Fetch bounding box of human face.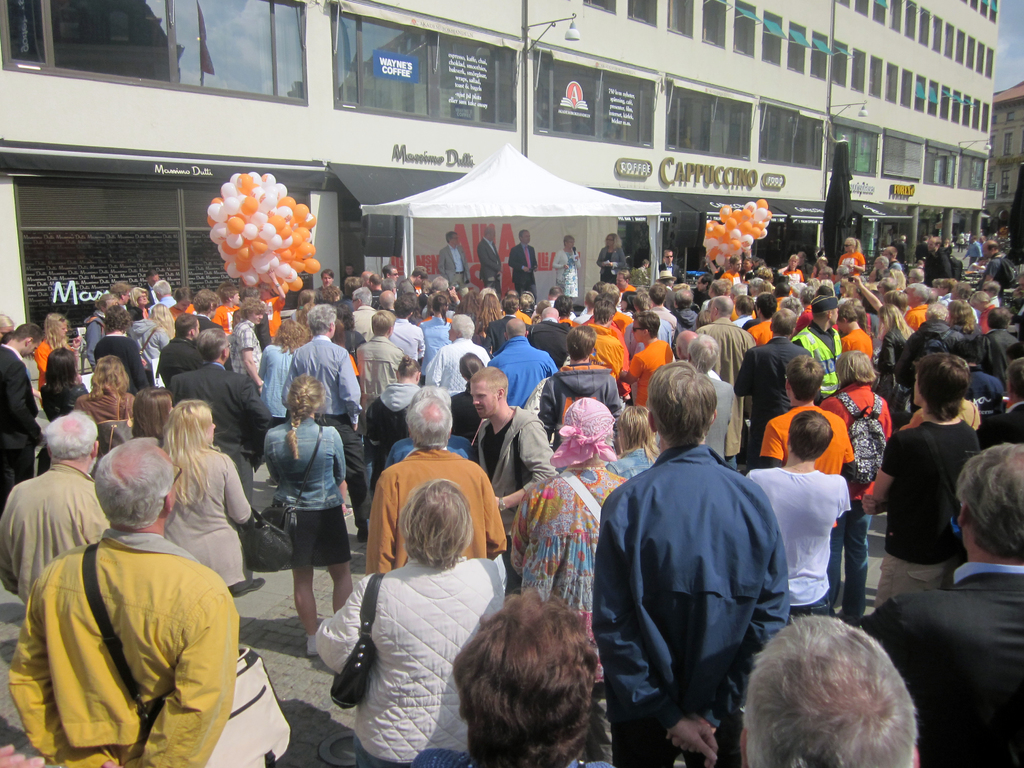
Bbox: 323 276 328 284.
